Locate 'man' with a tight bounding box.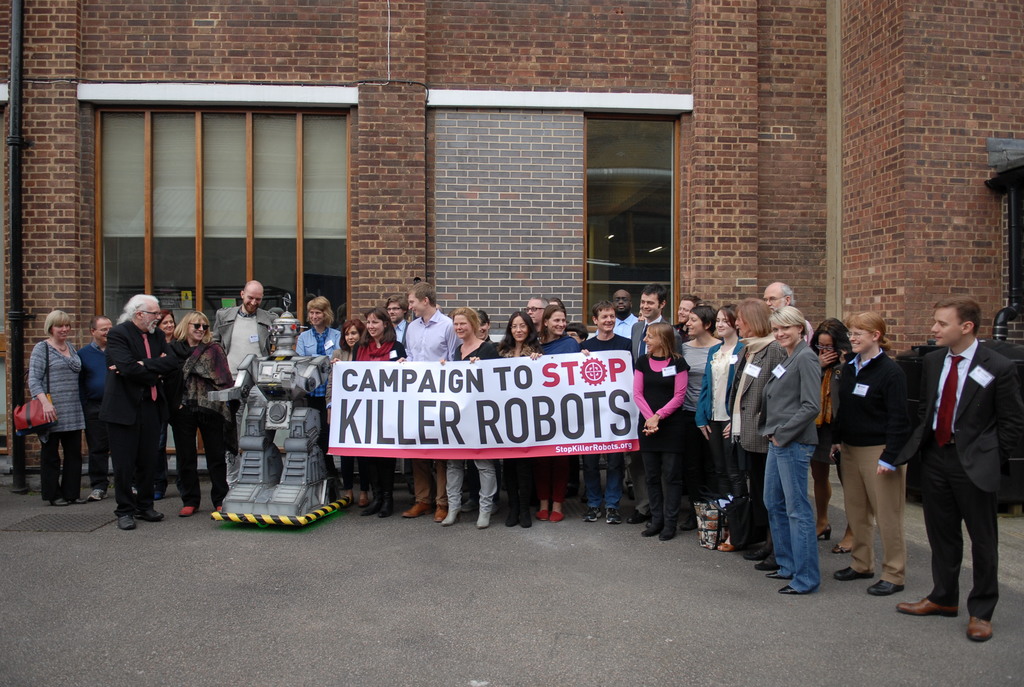
locate(79, 314, 111, 503).
